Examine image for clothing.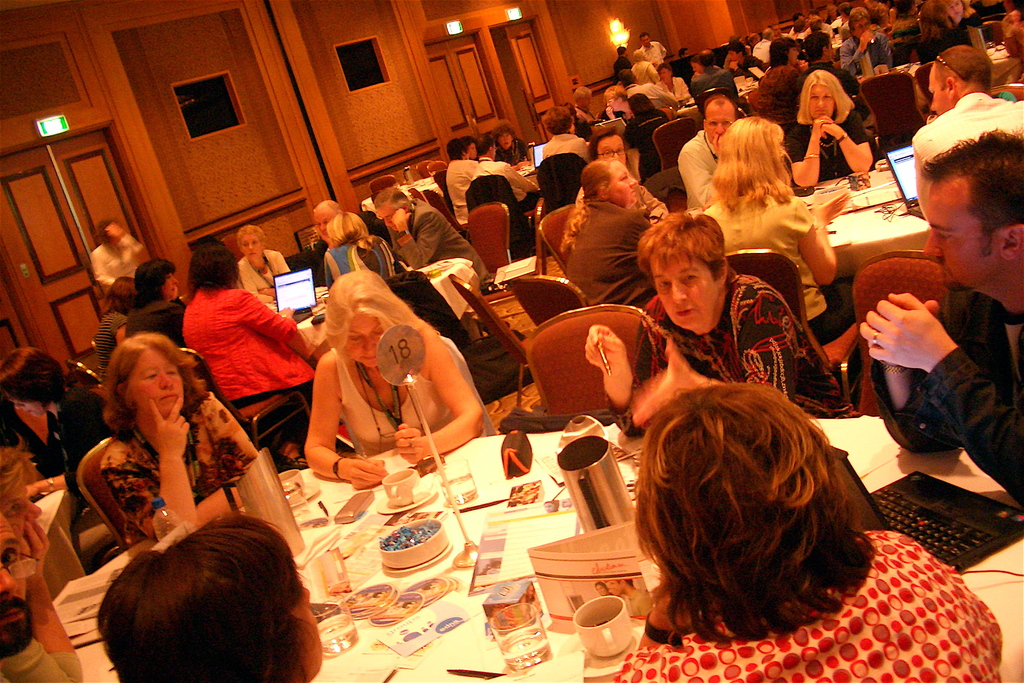
Examination result: crop(755, 37, 771, 71).
